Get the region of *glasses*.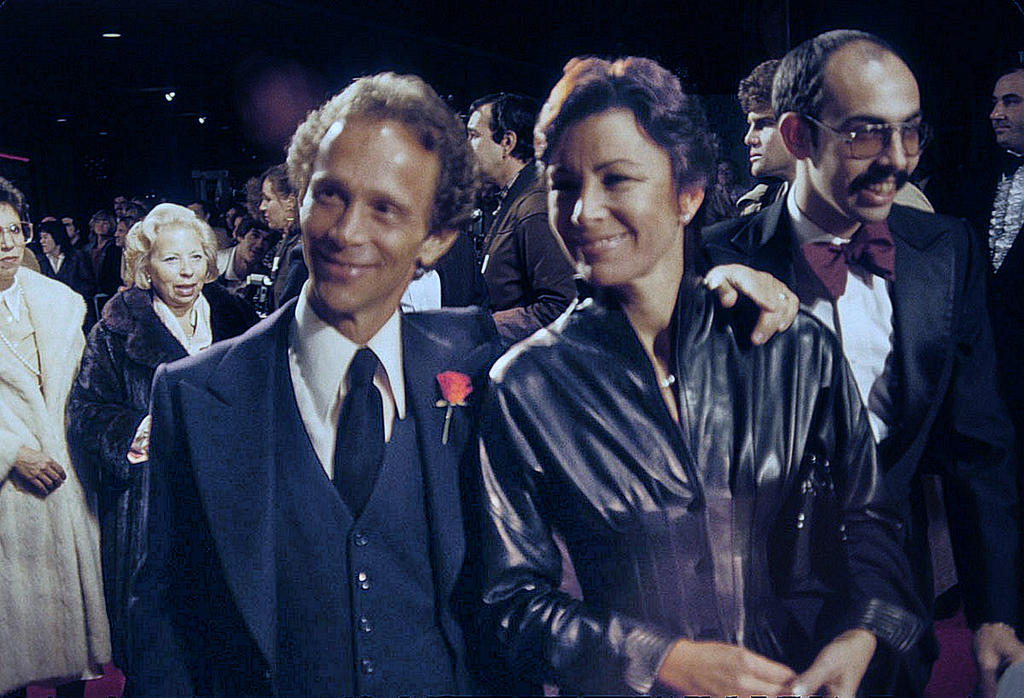
770, 103, 942, 154.
